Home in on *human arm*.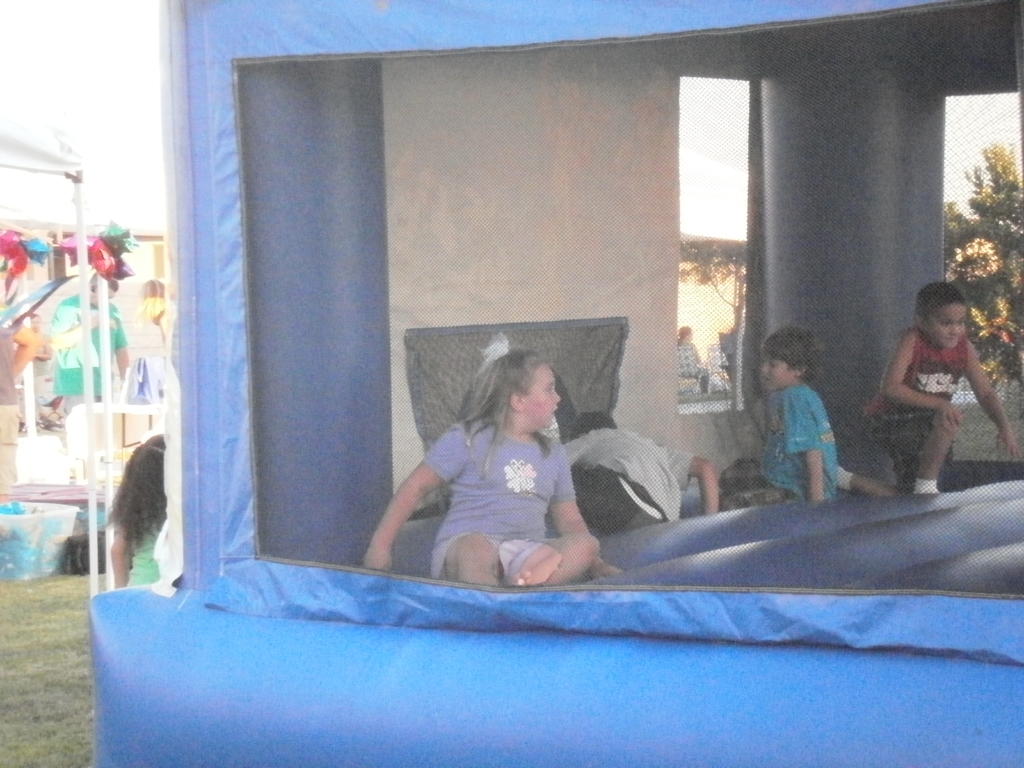
Homed in at [left=883, top=331, right=958, bottom=428].
